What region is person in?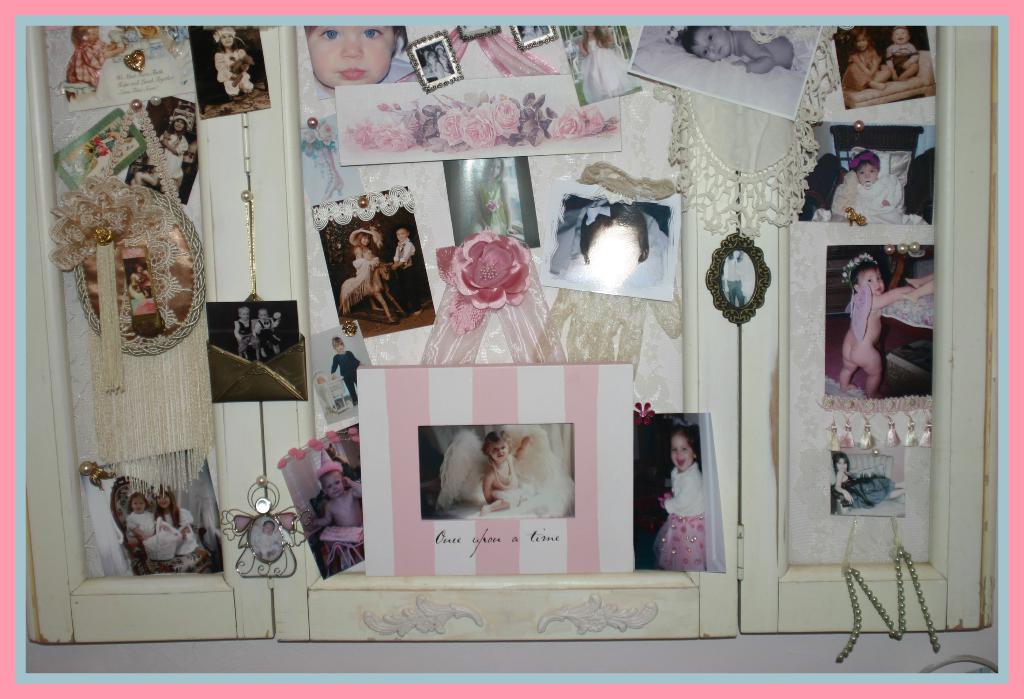
bbox=(423, 52, 447, 79).
